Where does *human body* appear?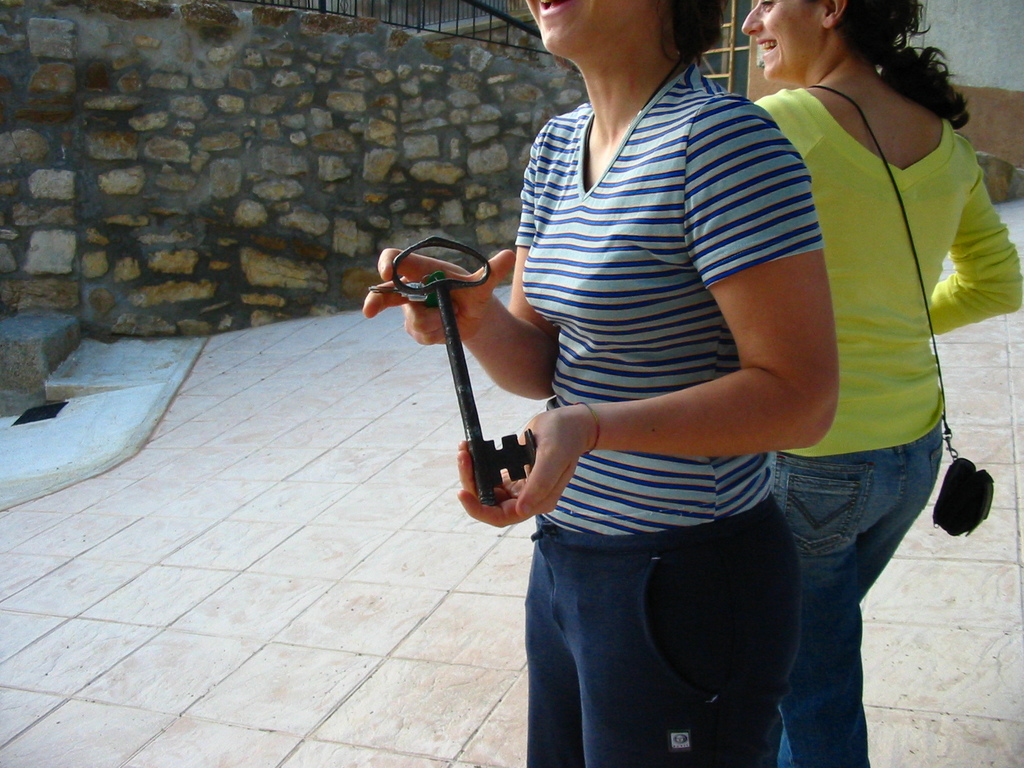
Appears at bbox=[364, 0, 837, 767].
